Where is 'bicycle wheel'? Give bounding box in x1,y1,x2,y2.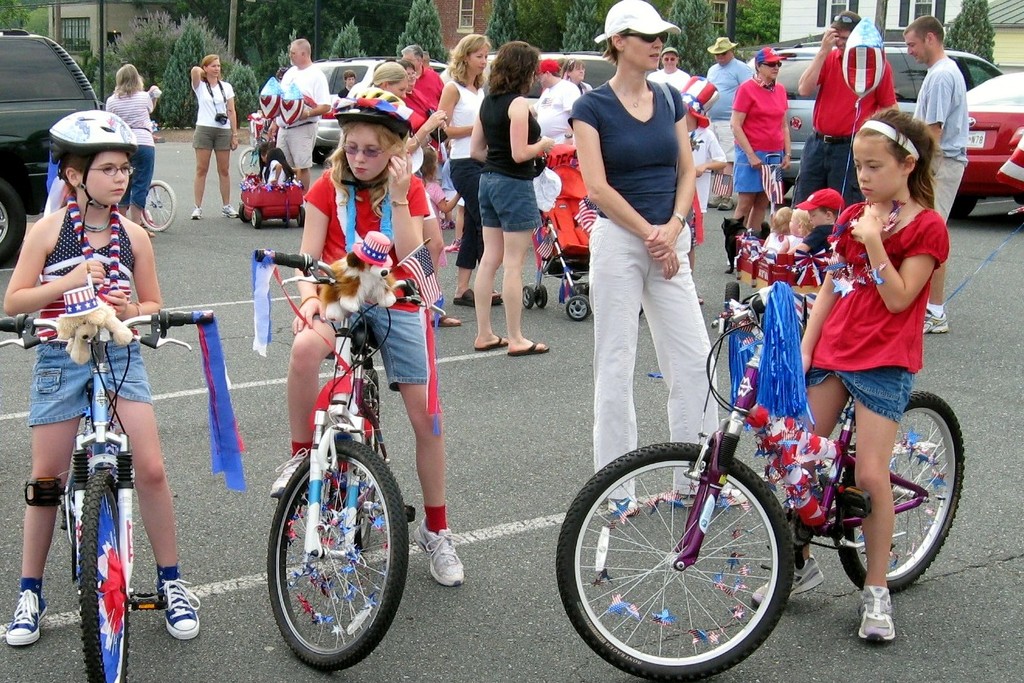
264,433,409,672.
